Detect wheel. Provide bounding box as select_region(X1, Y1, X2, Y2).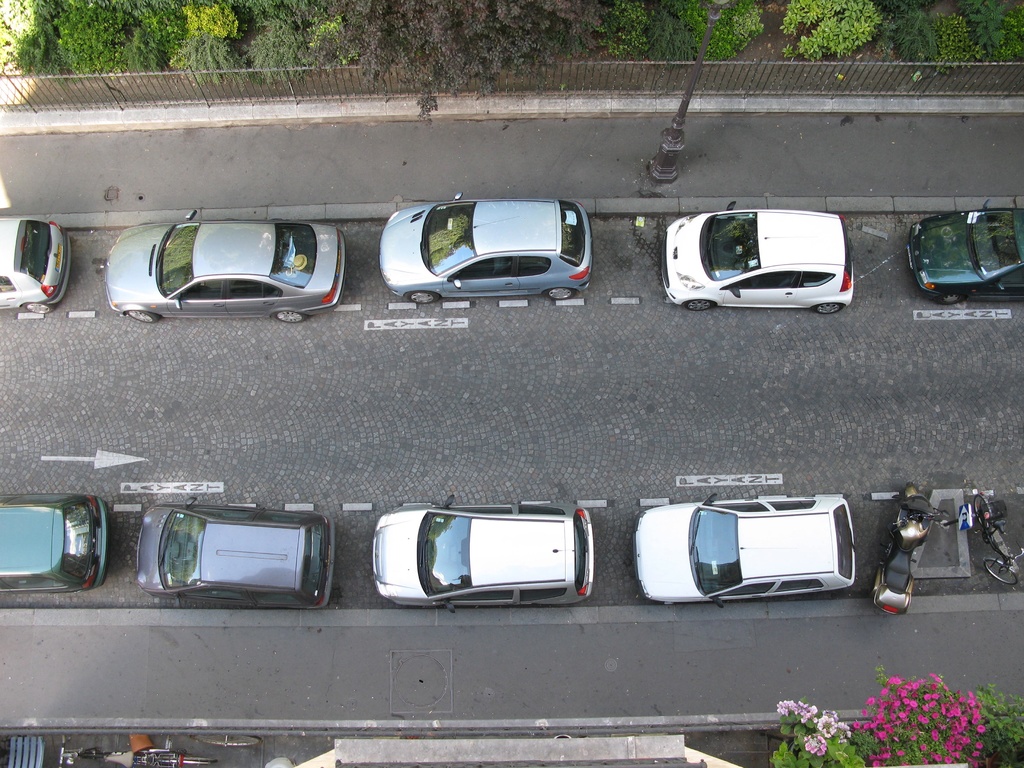
select_region(189, 733, 262, 744).
